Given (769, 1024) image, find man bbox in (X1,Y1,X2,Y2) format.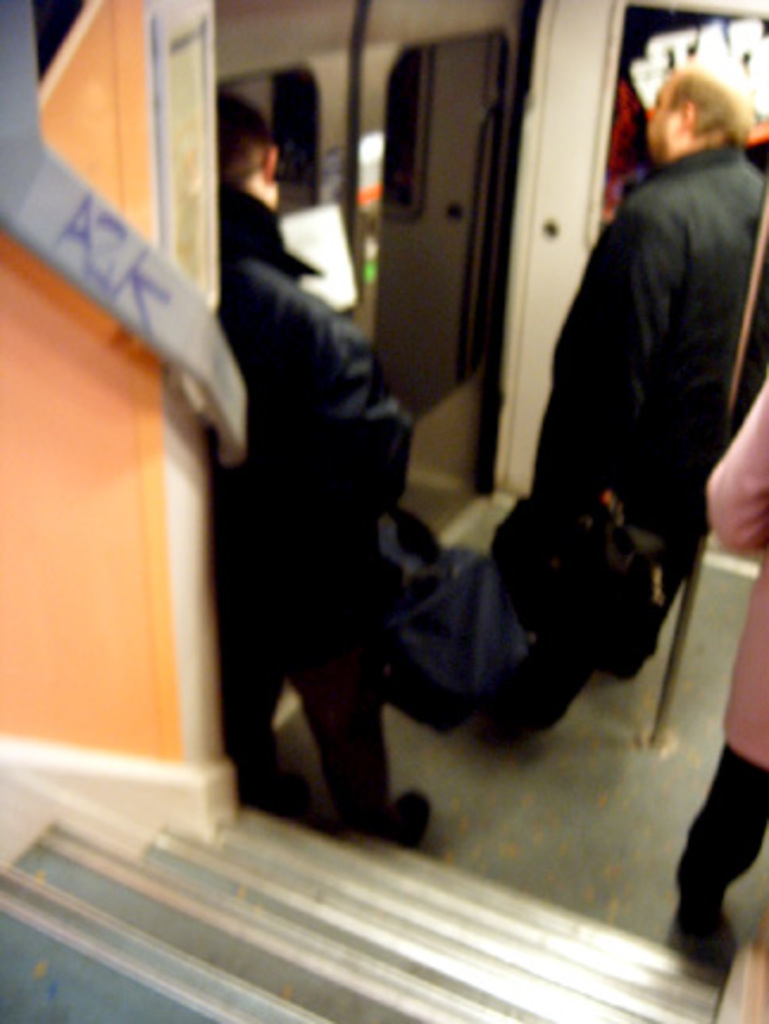
(224,95,464,857).
